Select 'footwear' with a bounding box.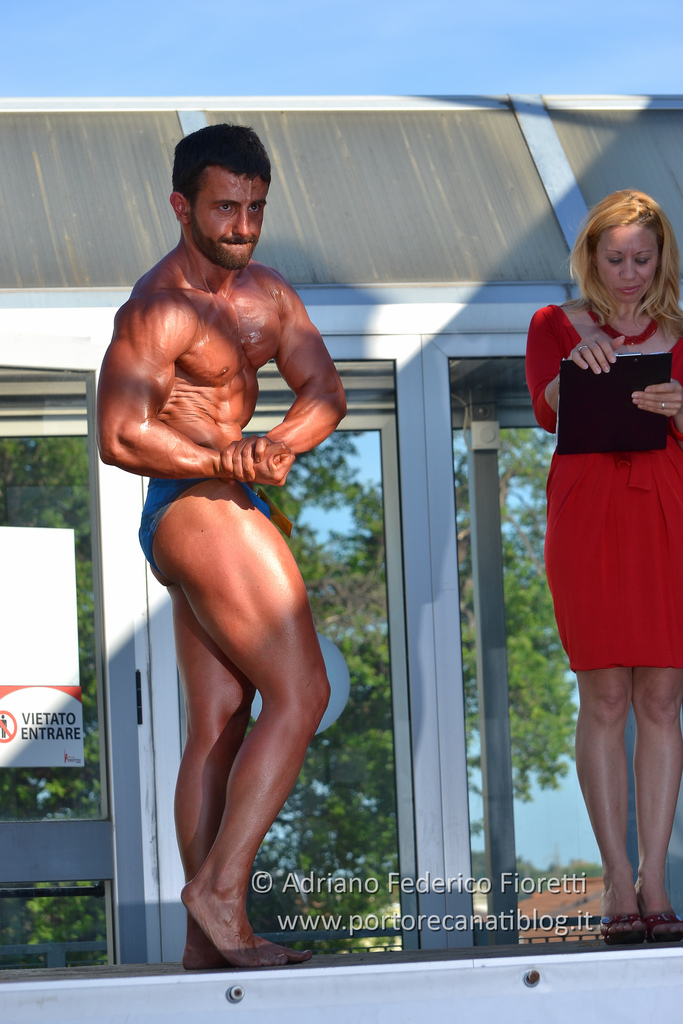
locate(644, 912, 682, 940).
